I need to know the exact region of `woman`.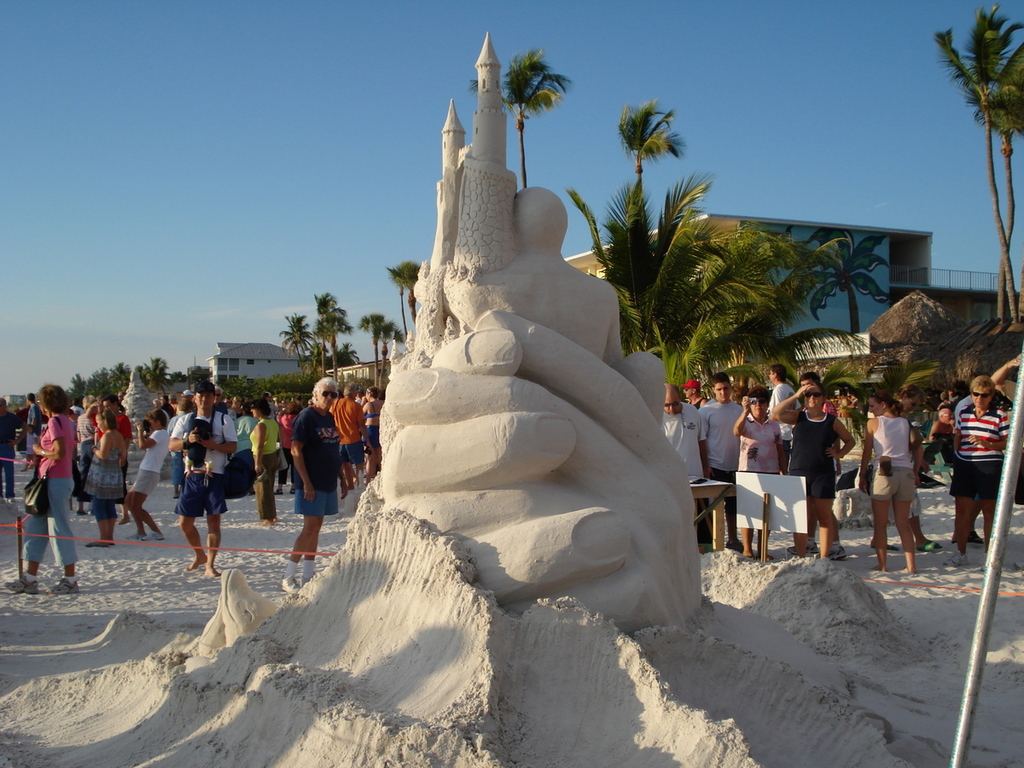
Region: crop(873, 387, 945, 549).
